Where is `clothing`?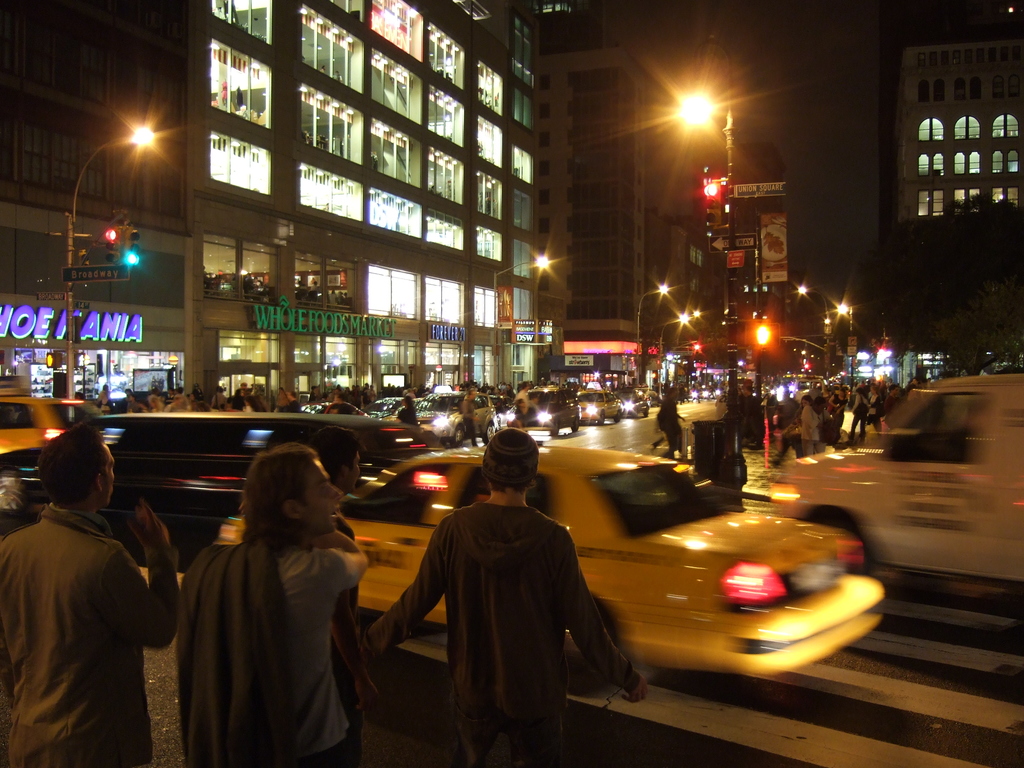
3/502/179/767.
